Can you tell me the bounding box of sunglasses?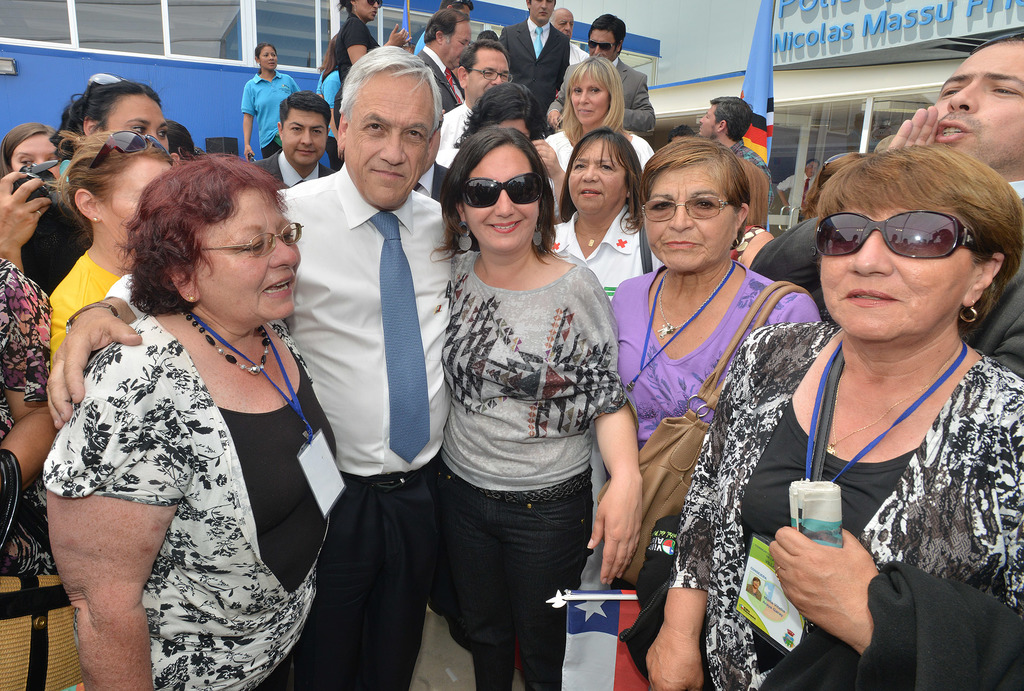
(left=463, top=169, right=547, bottom=211).
